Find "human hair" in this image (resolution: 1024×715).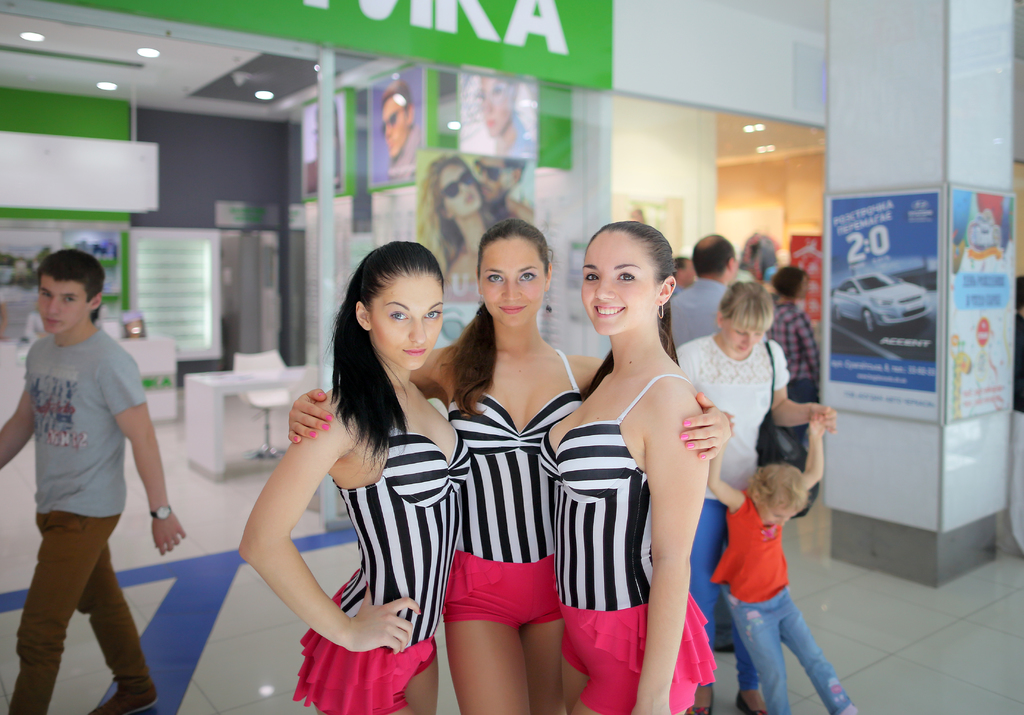
505/158/529/183.
